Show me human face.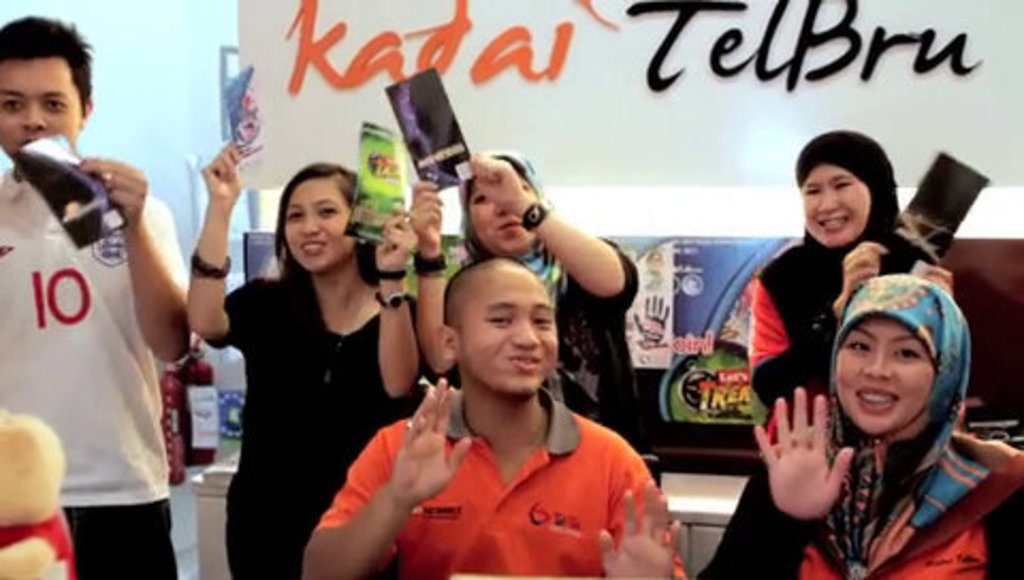
human face is here: bbox=(465, 269, 550, 399).
